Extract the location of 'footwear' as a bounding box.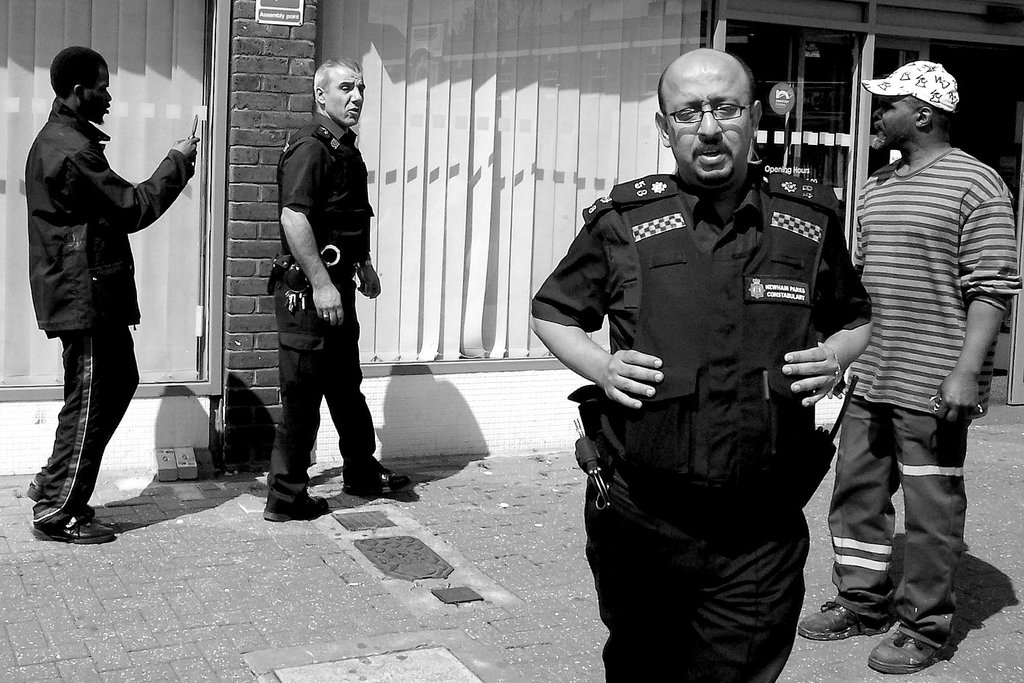
detection(28, 513, 116, 543).
